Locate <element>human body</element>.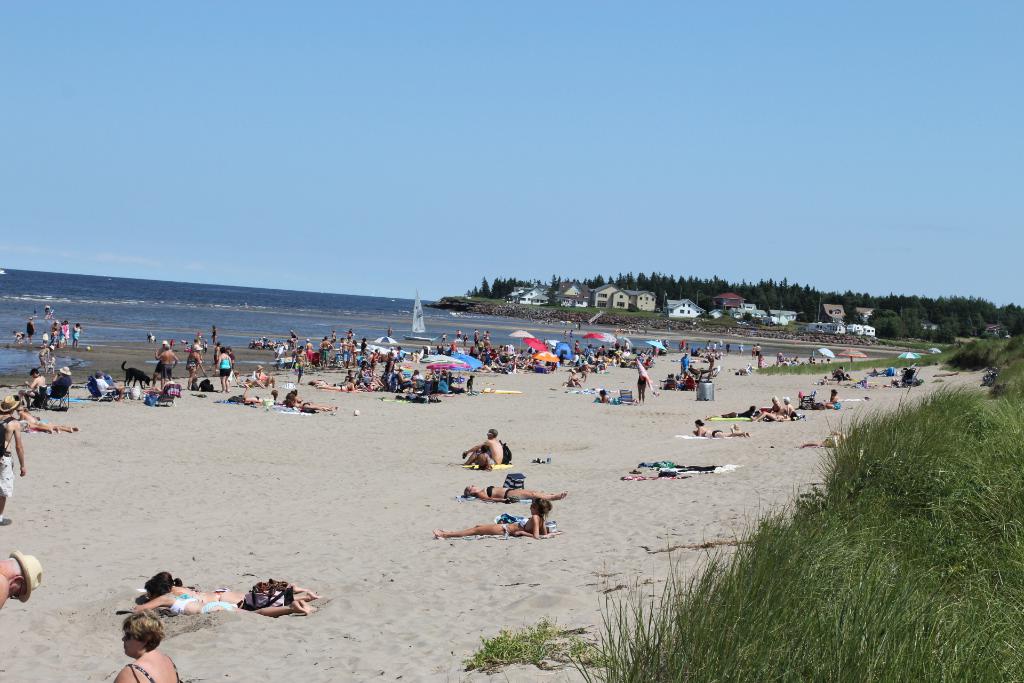
Bounding box: {"left": 47, "top": 366, "right": 72, "bottom": 400}.
